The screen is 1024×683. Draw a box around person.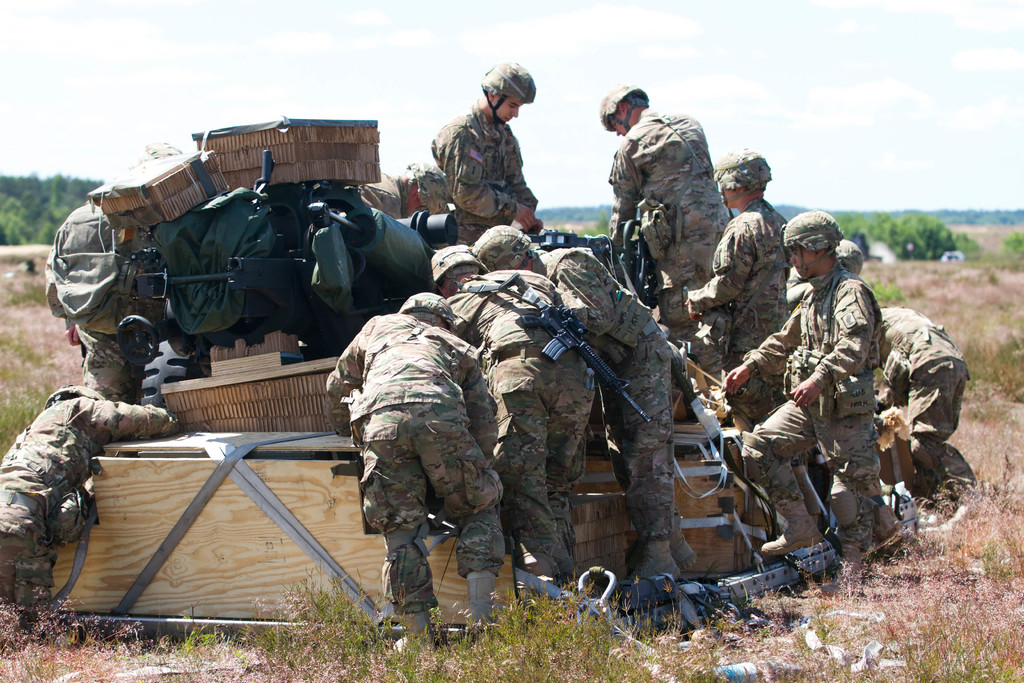
bbox=(725, 213, 877, 554).
